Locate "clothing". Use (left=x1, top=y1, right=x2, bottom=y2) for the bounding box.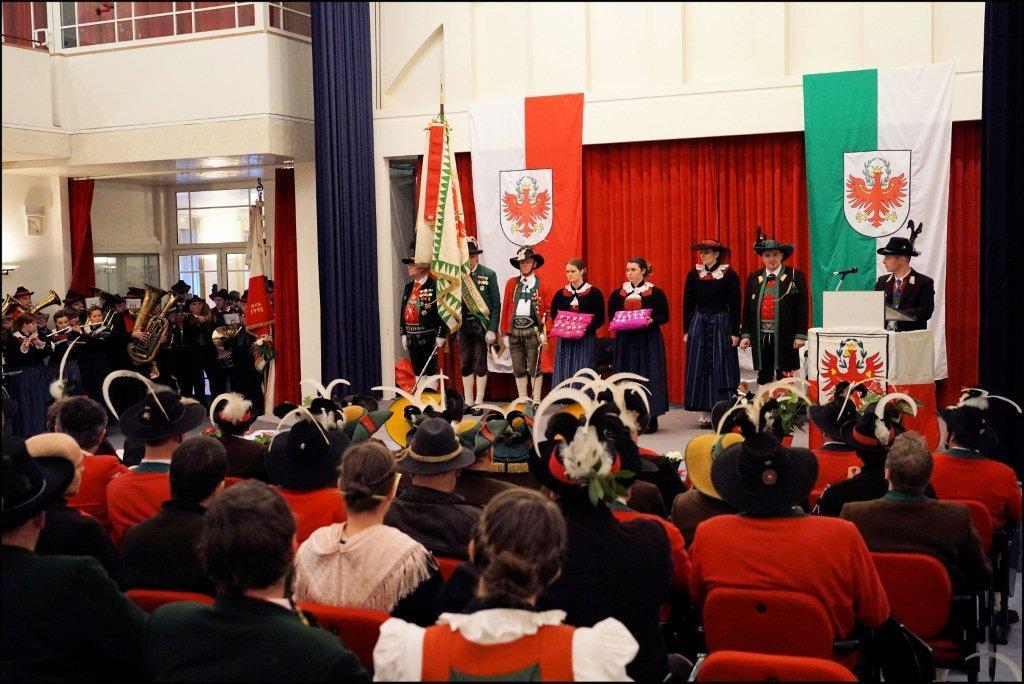
(left=549, top=283, right=605, bottom=392).
